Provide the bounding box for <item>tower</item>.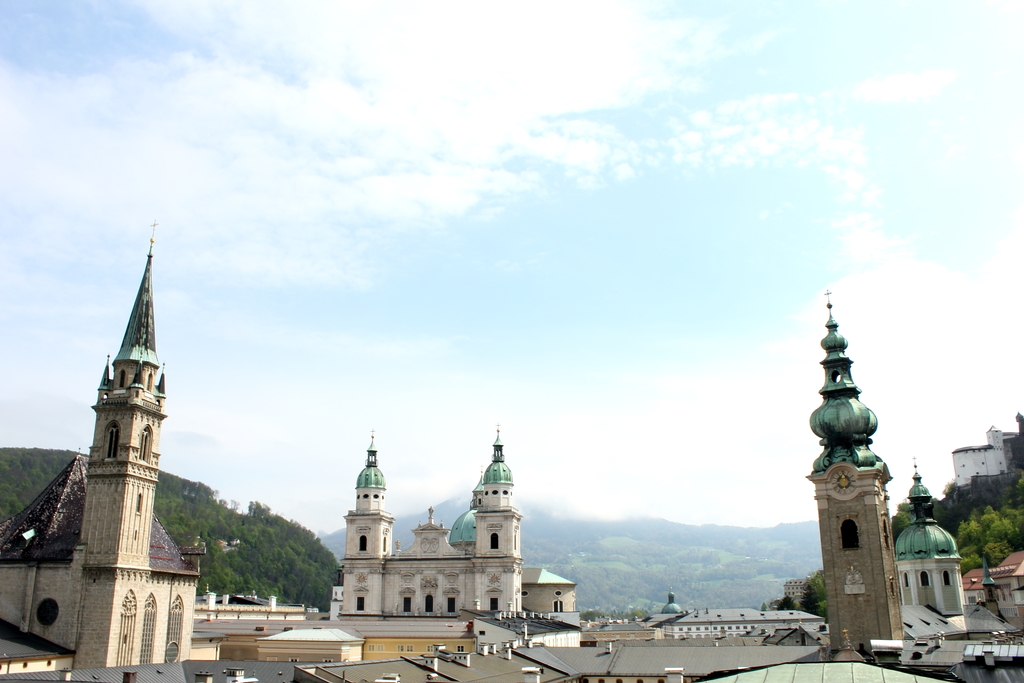
<bbox>66, 222, 170, 674</bbox>.
